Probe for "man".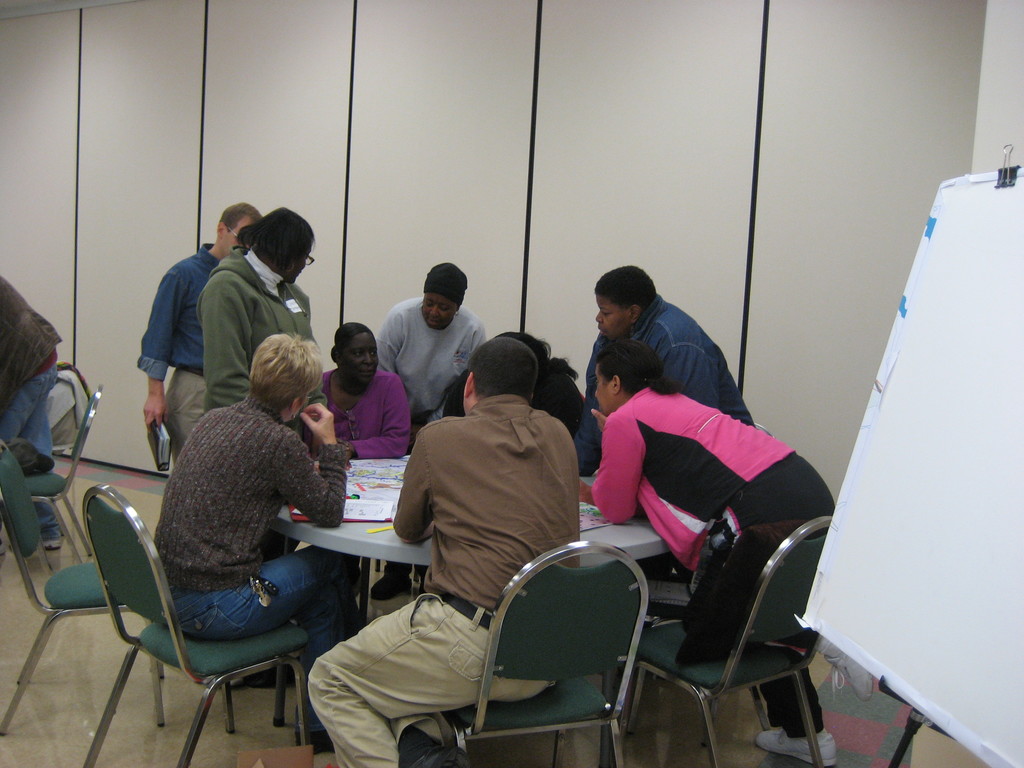
Probe result: 304, 340, 589, 767.
